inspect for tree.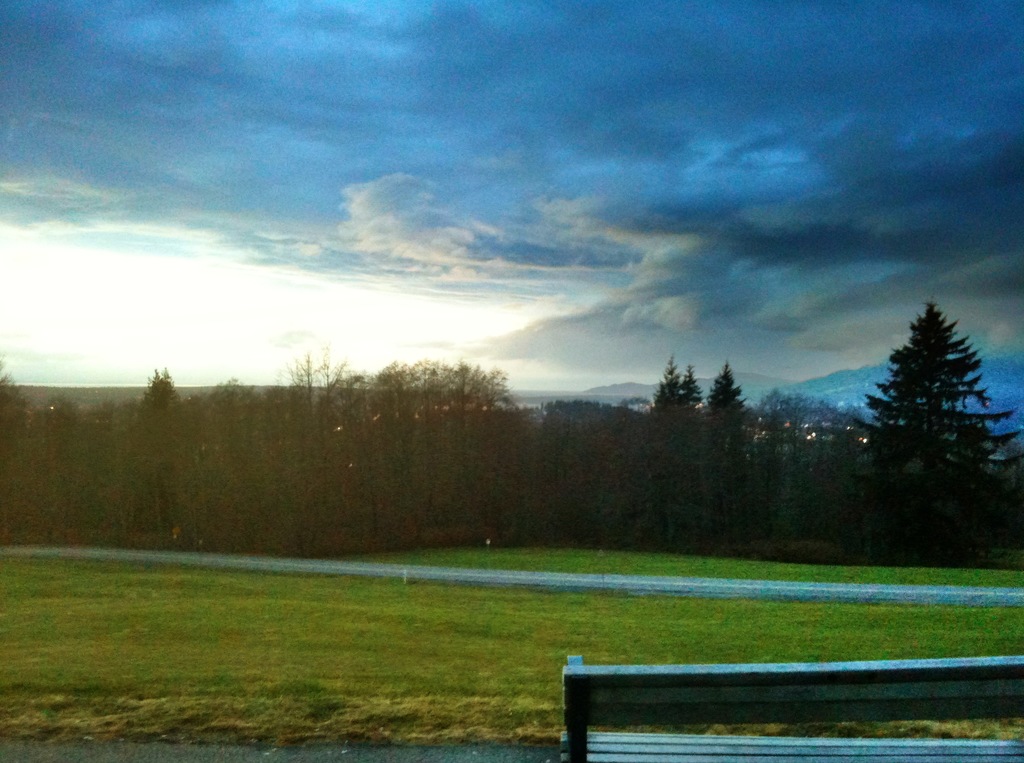
Inspection: 316 365 372 515.
